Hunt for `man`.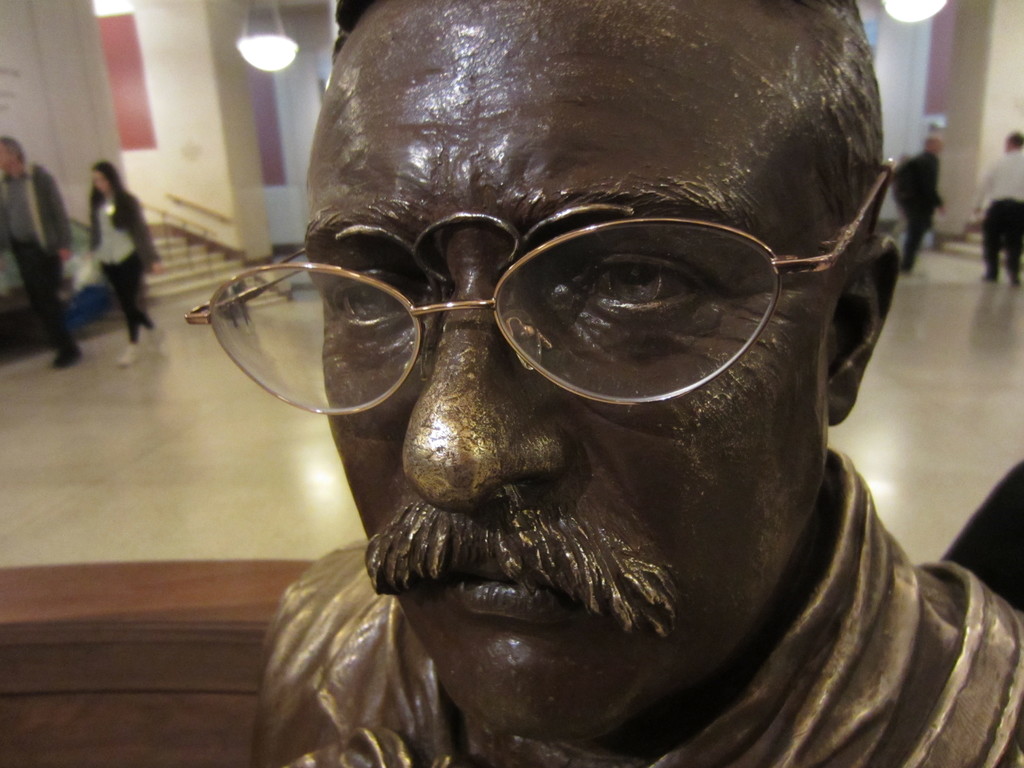
Hunted down at rect(890, 137, 946, 266).
